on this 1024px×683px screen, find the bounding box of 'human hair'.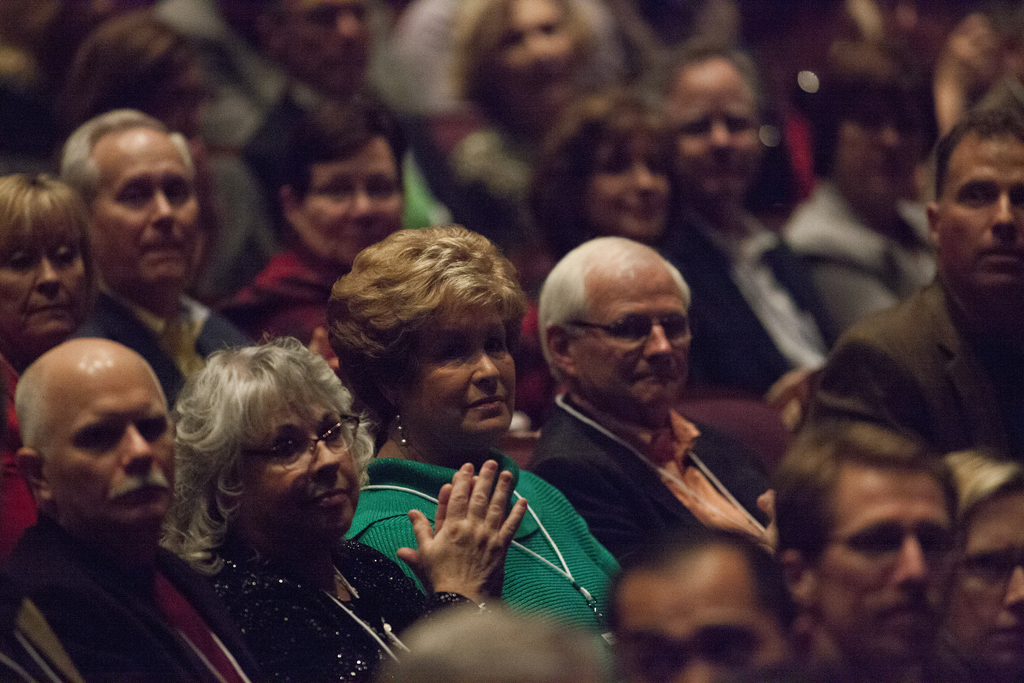
Bounding box: pyautogui.locateOnScreen(54, 108, 201, 211).
